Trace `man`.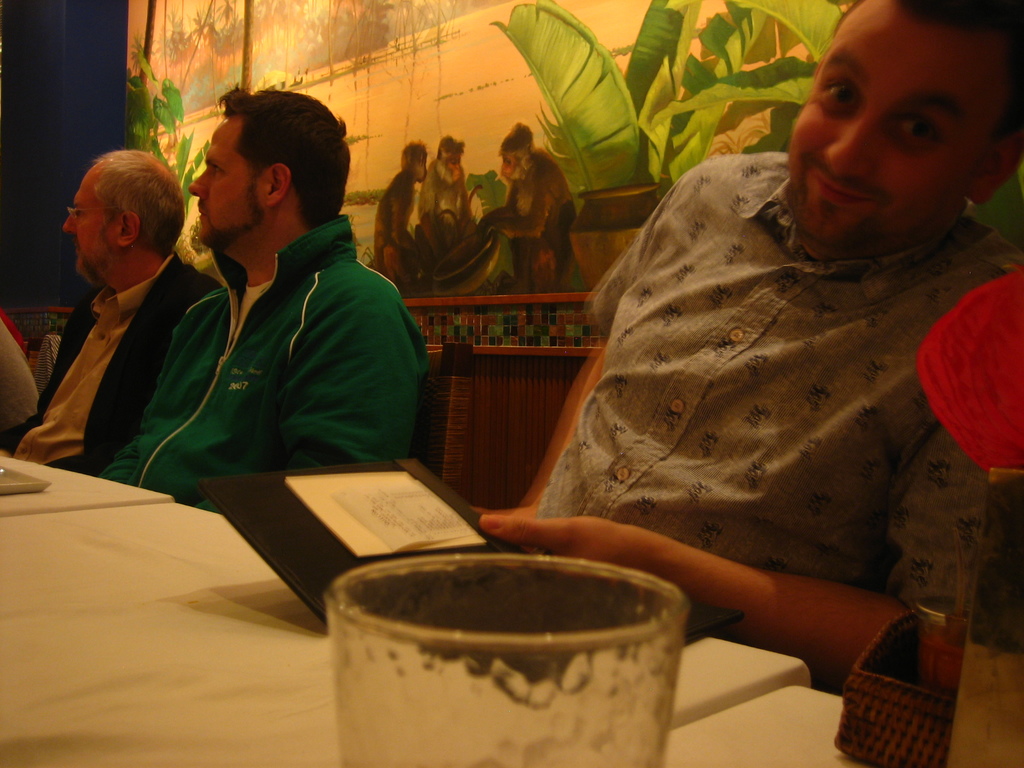
Traced to l=463, t=0, r=1023, b=696.
